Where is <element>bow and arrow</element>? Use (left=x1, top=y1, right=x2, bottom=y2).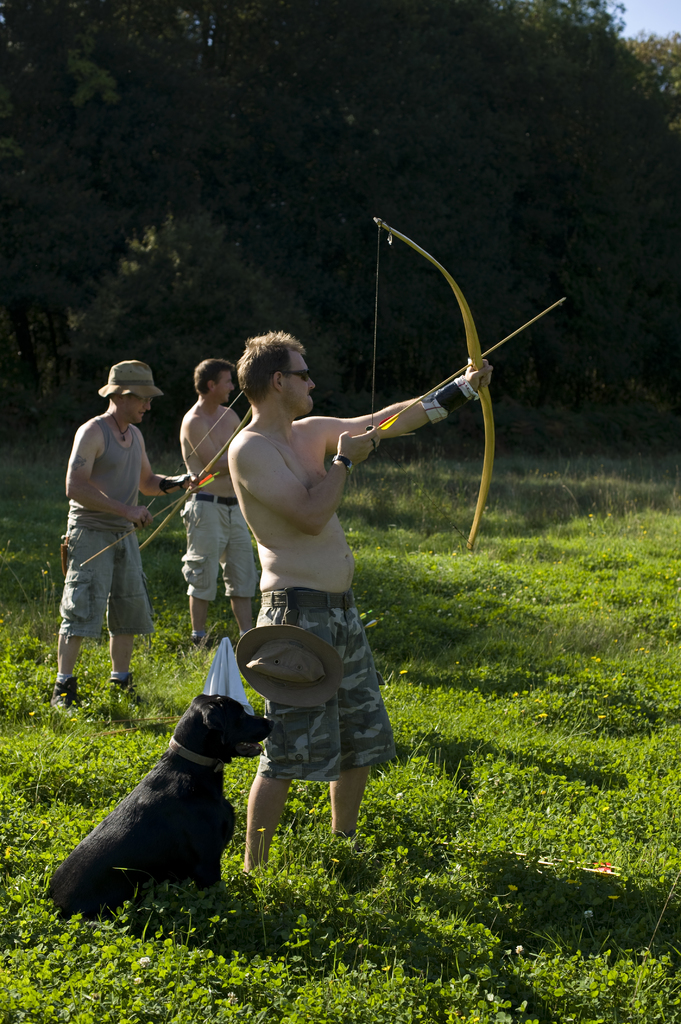
(left=75, top=384, right=260, bottom=564).
